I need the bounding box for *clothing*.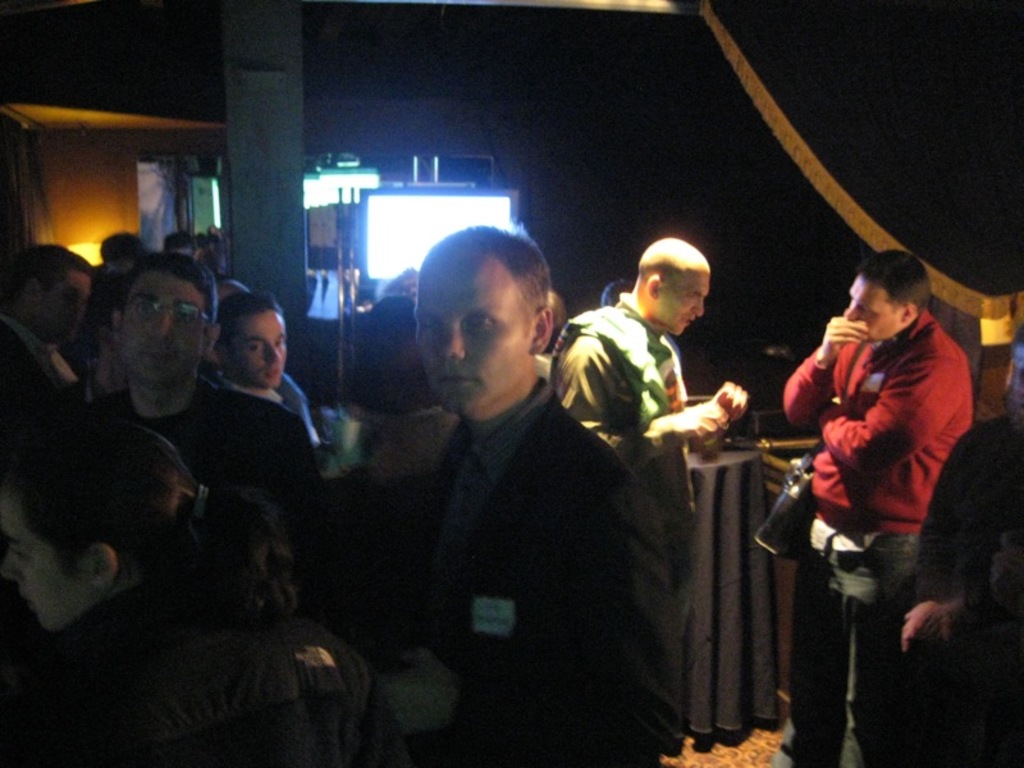
Here it is: region(0, 557, 319, 767).
